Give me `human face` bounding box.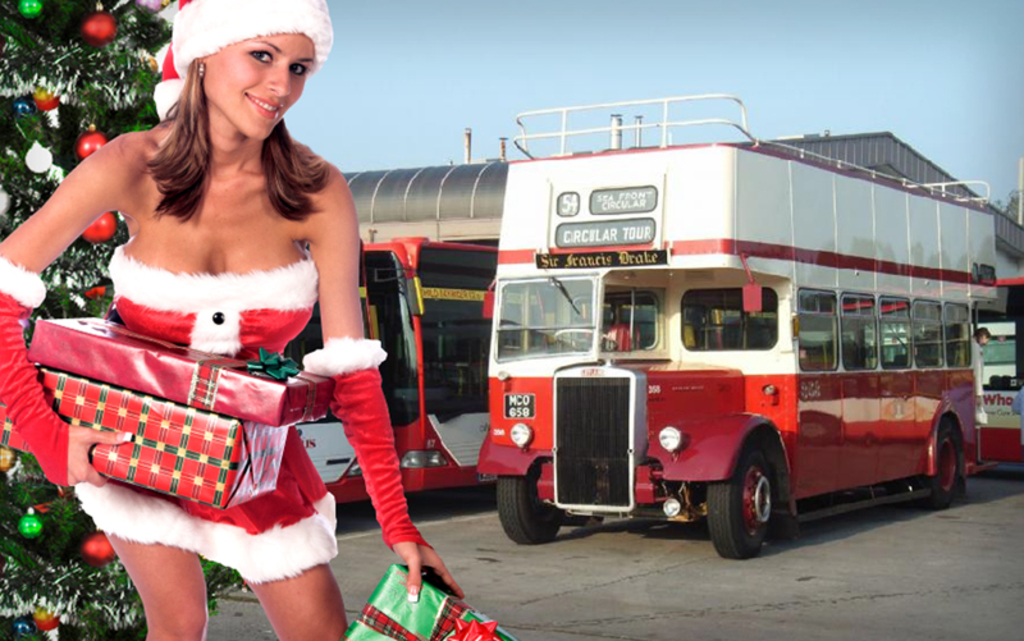
[209, 33, 315, 138].
